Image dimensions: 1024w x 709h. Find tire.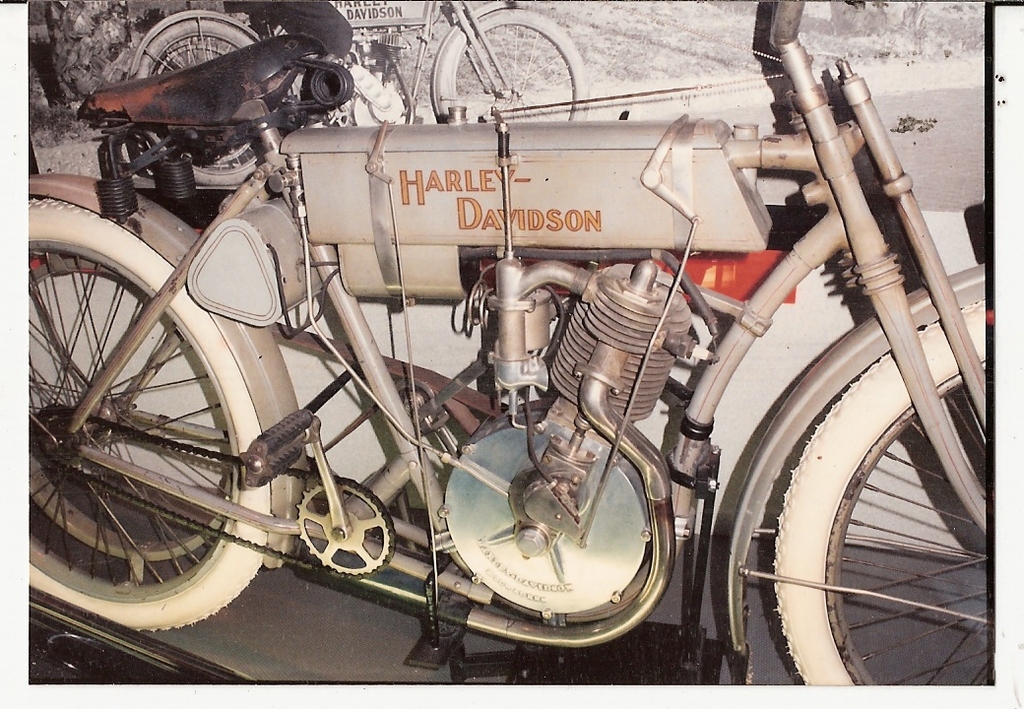
732, 273, 991, 708.
